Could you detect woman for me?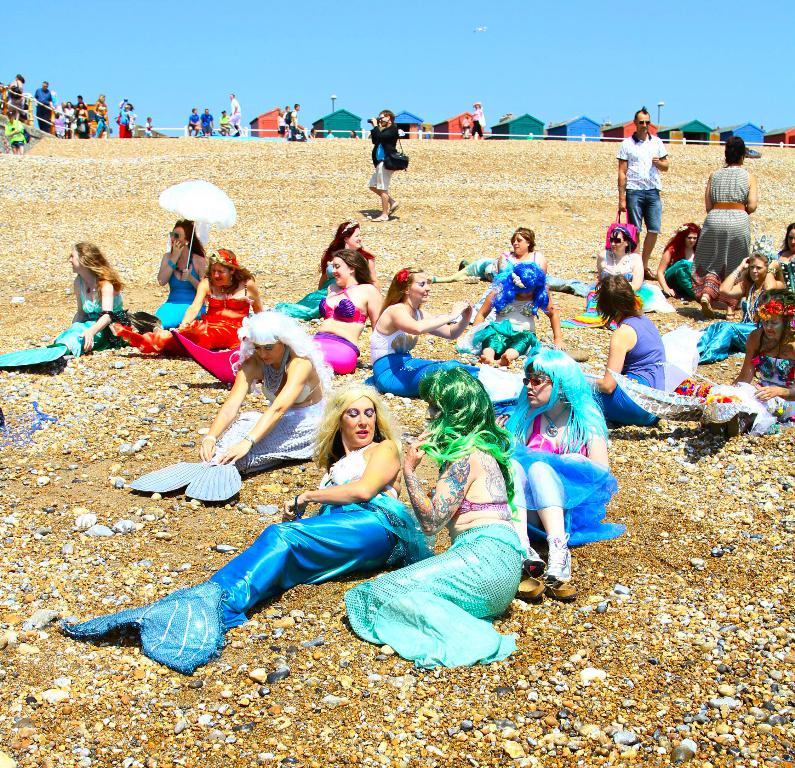
Detection result: left=167, top=250, right=381, bottom=385.
